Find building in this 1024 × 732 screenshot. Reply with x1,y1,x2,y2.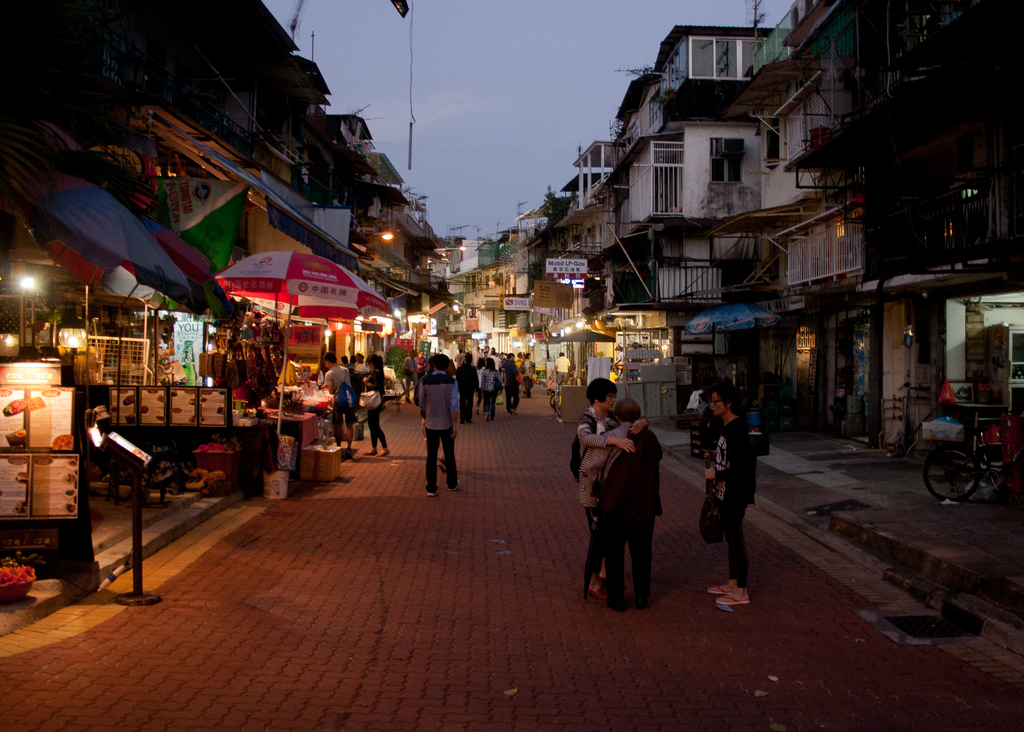
740,0,1023,448.
